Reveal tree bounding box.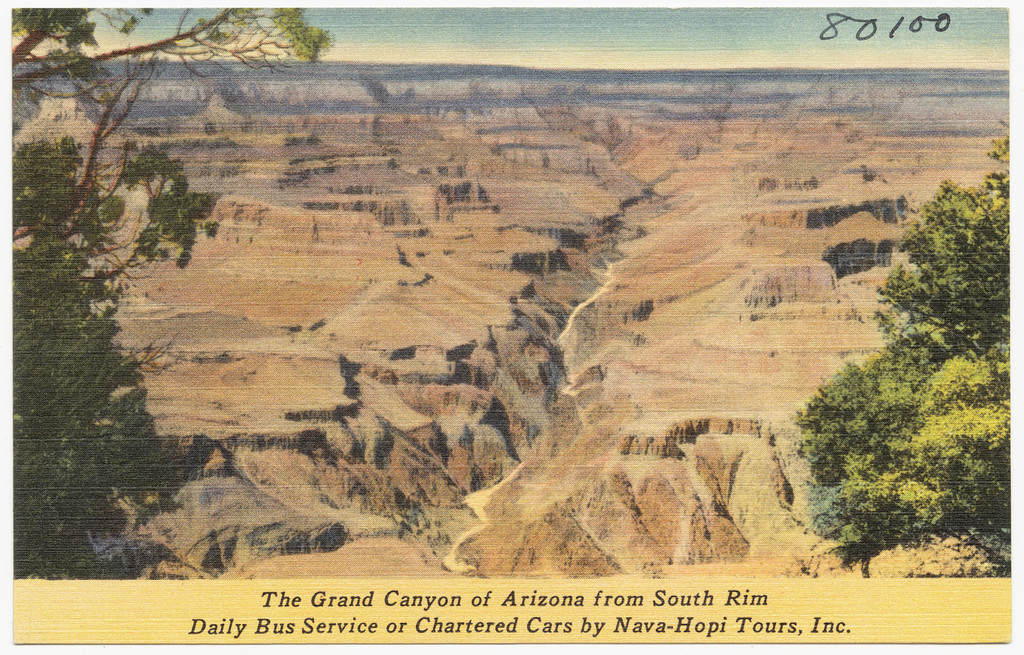
Revealed: BBox(10, 4, 341, 259).
